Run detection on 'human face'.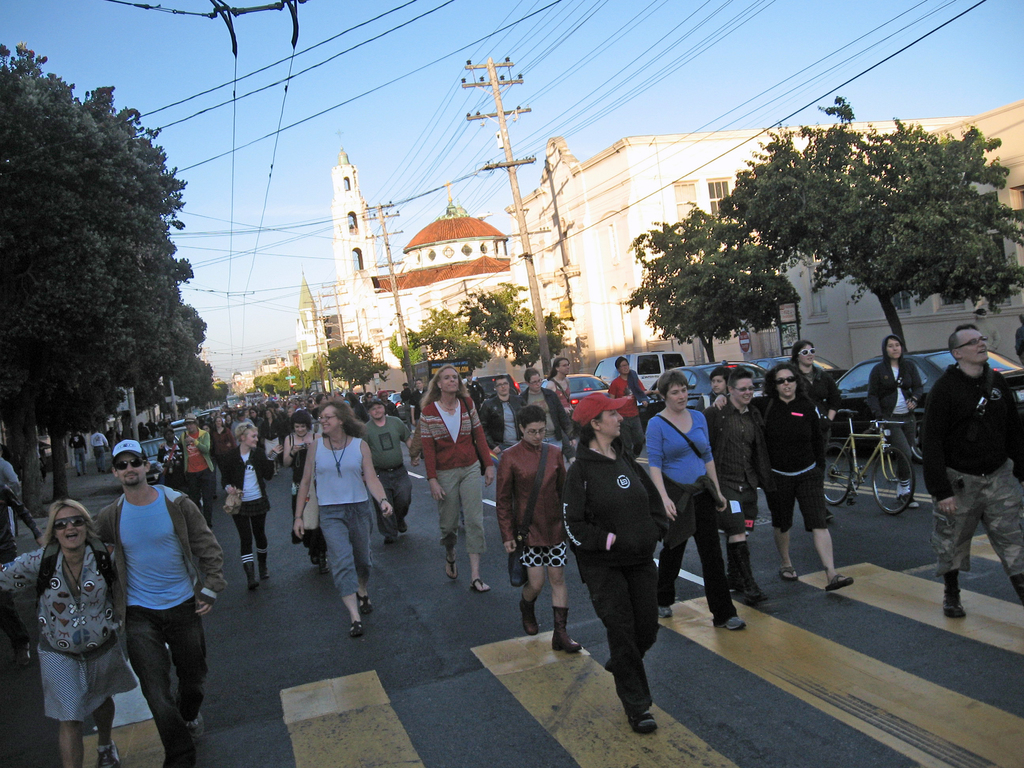
Result: 959:328:989:362.
